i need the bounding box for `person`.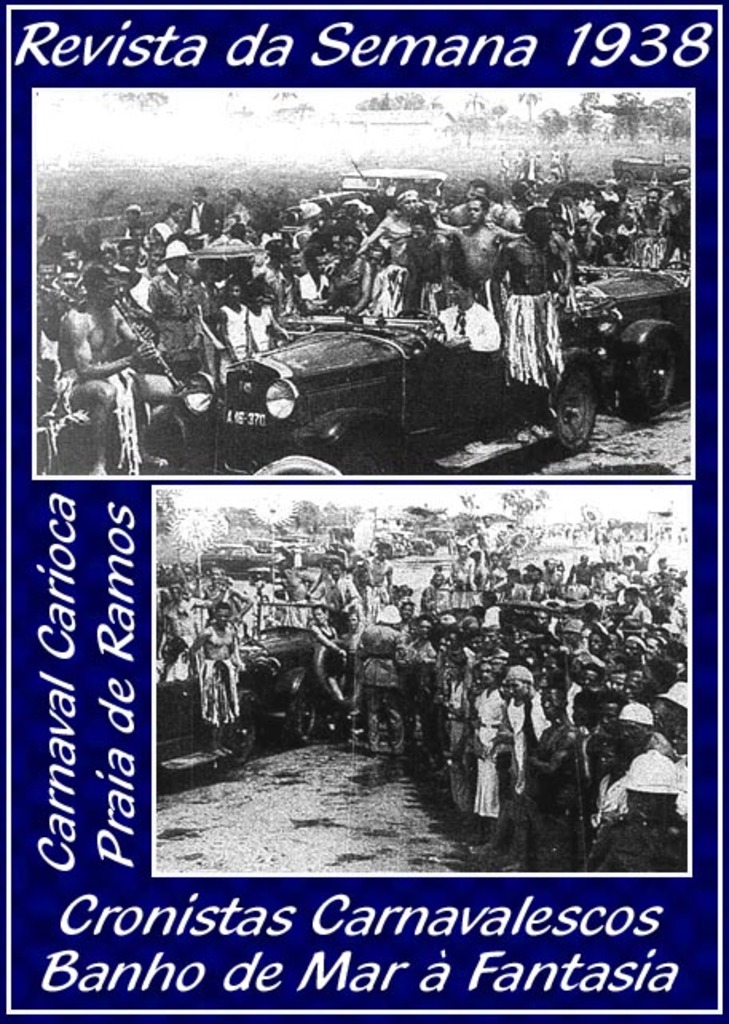
Here it is: box=[502, 183, 579, 407].
